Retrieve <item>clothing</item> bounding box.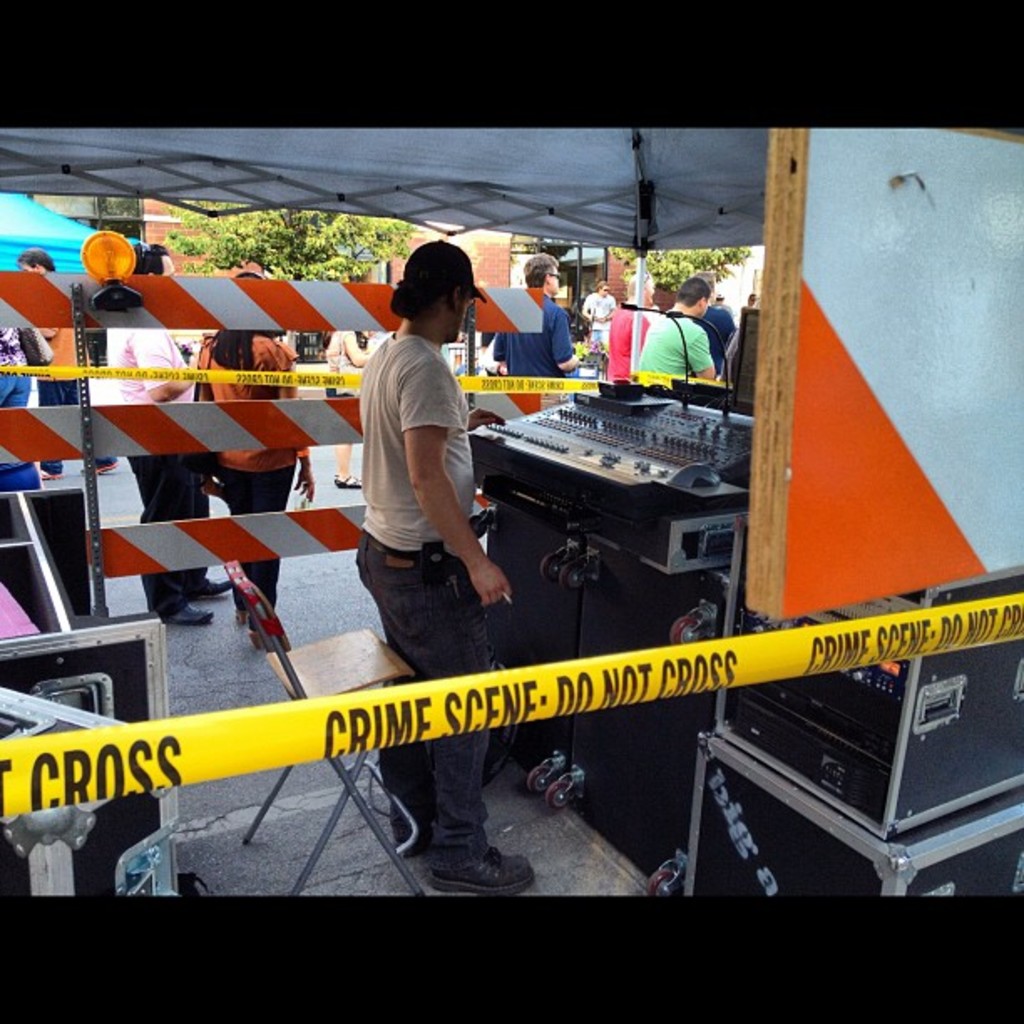
Bounding box: l=85, t=310, r=202, b=597.
